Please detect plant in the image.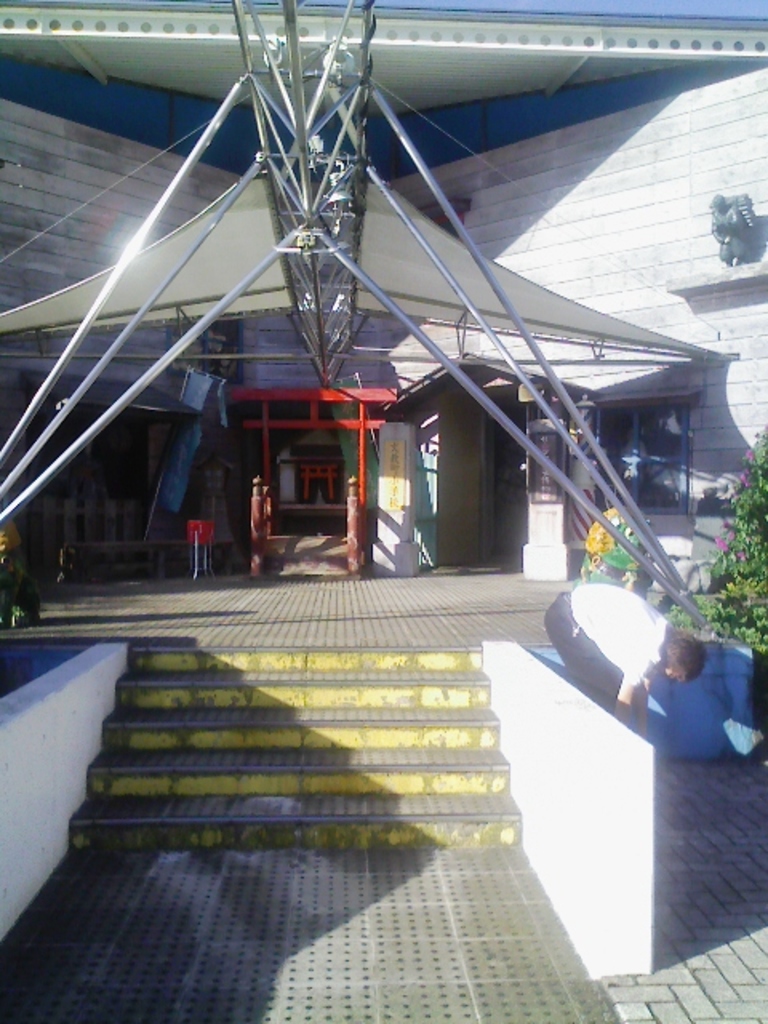
detection(702, 432, 766, 648).
